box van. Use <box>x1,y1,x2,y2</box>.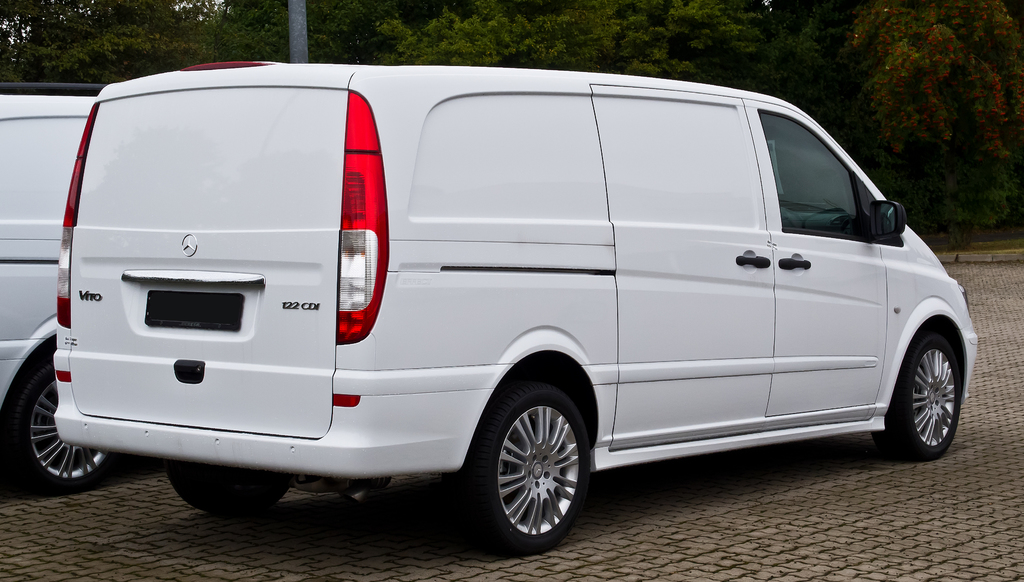
<box>0,75,110,490</box>.
